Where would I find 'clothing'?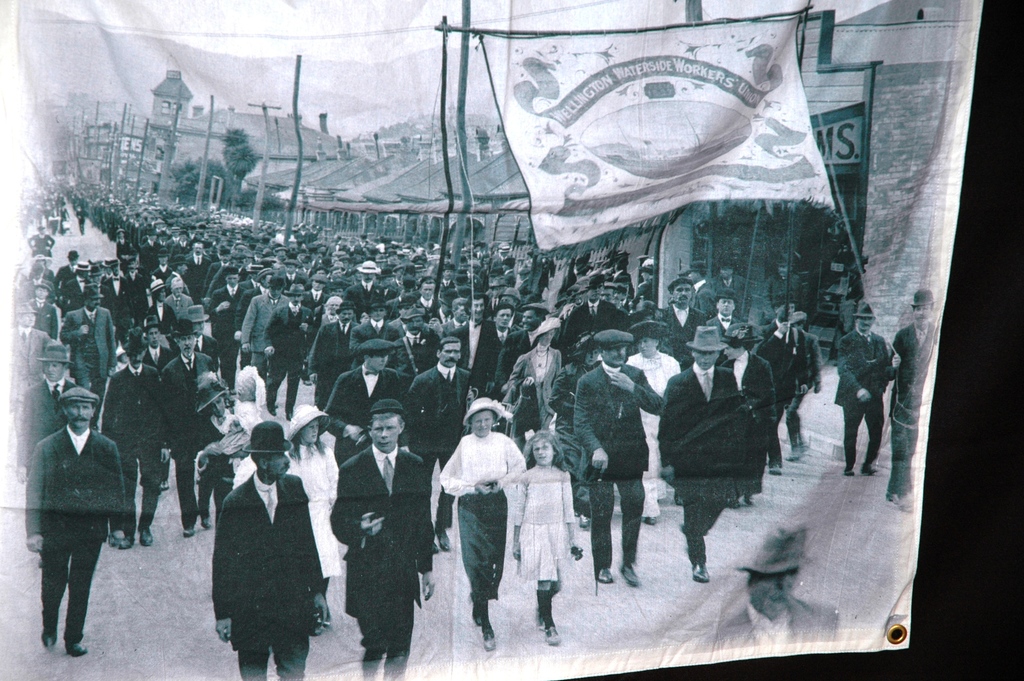
At region(626, 346, 677, 465).
